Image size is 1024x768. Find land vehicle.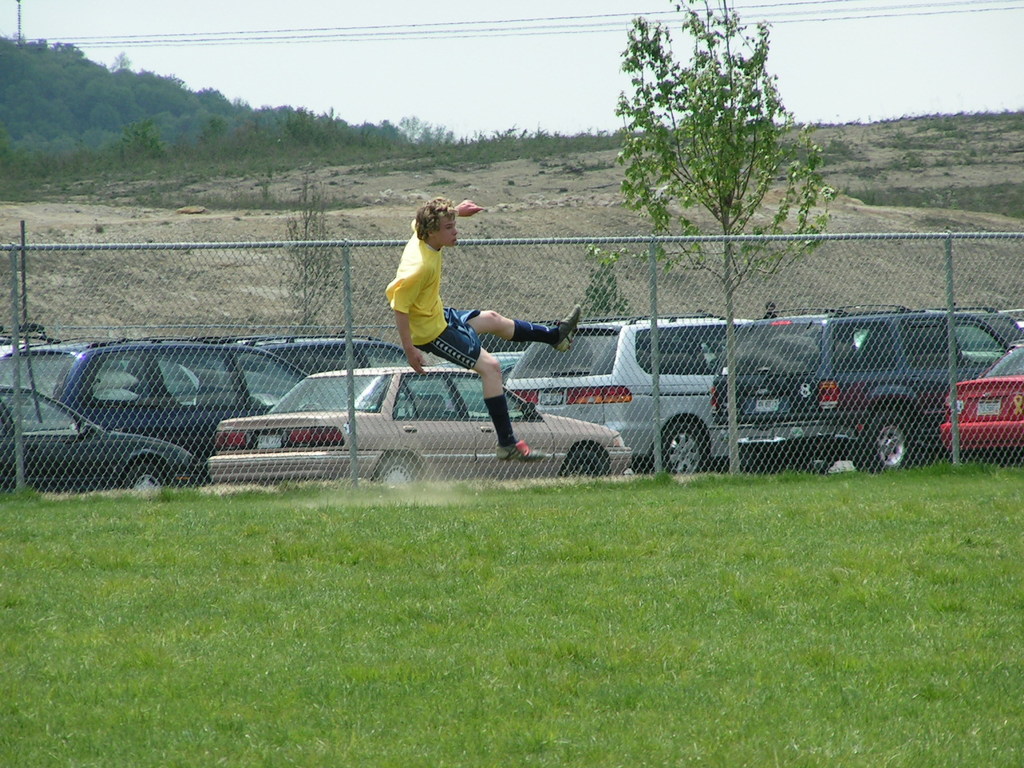
BBox(489, 350, 521, 366).
